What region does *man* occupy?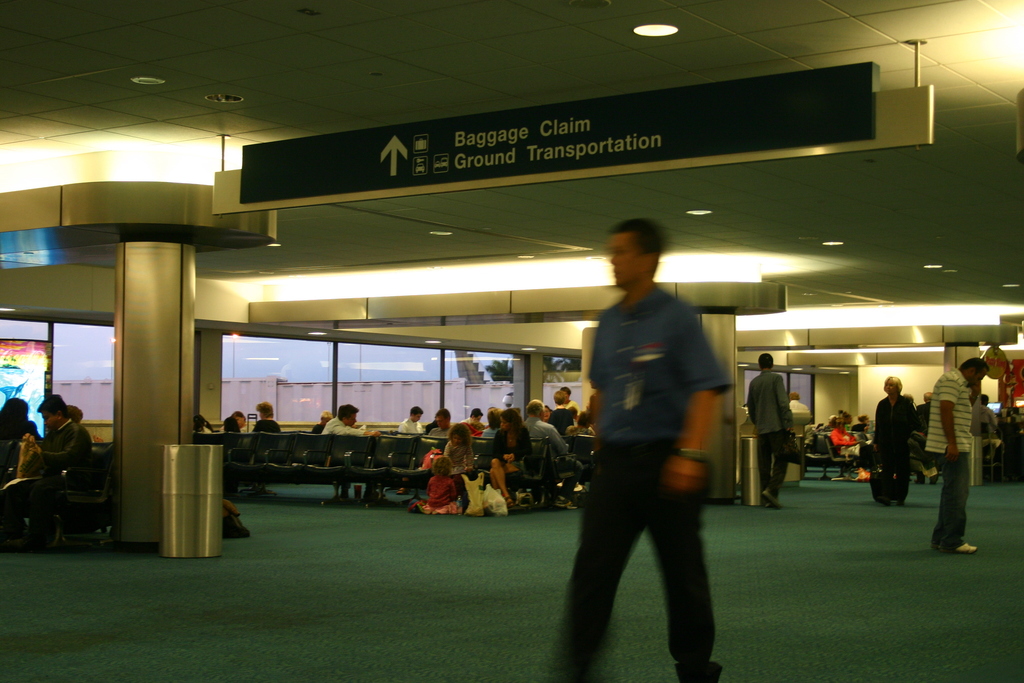
925 358 982 556.
